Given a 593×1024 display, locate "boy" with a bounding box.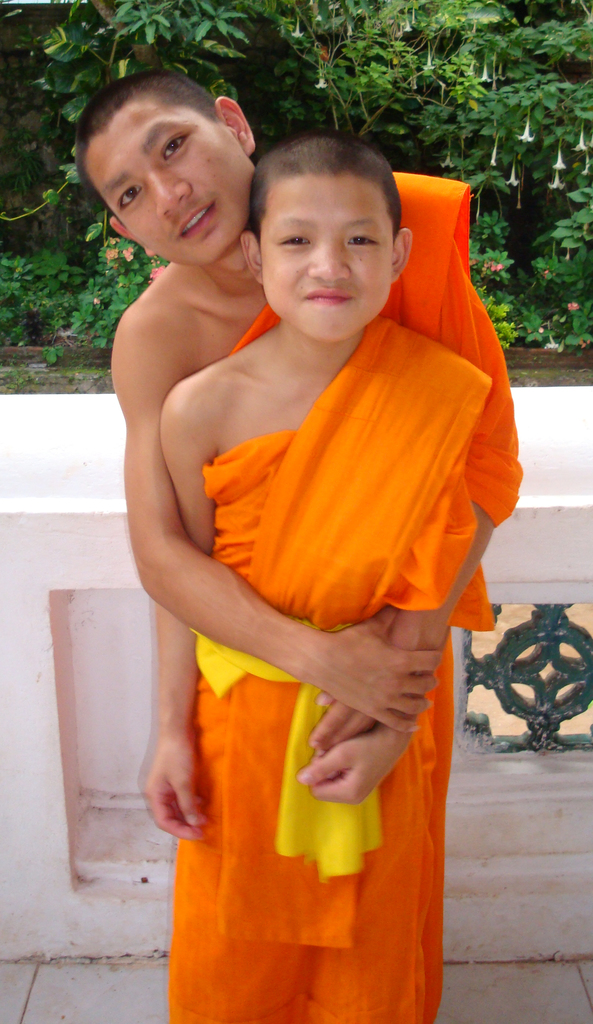
Located: box=[134, 136, 488, 1023].
